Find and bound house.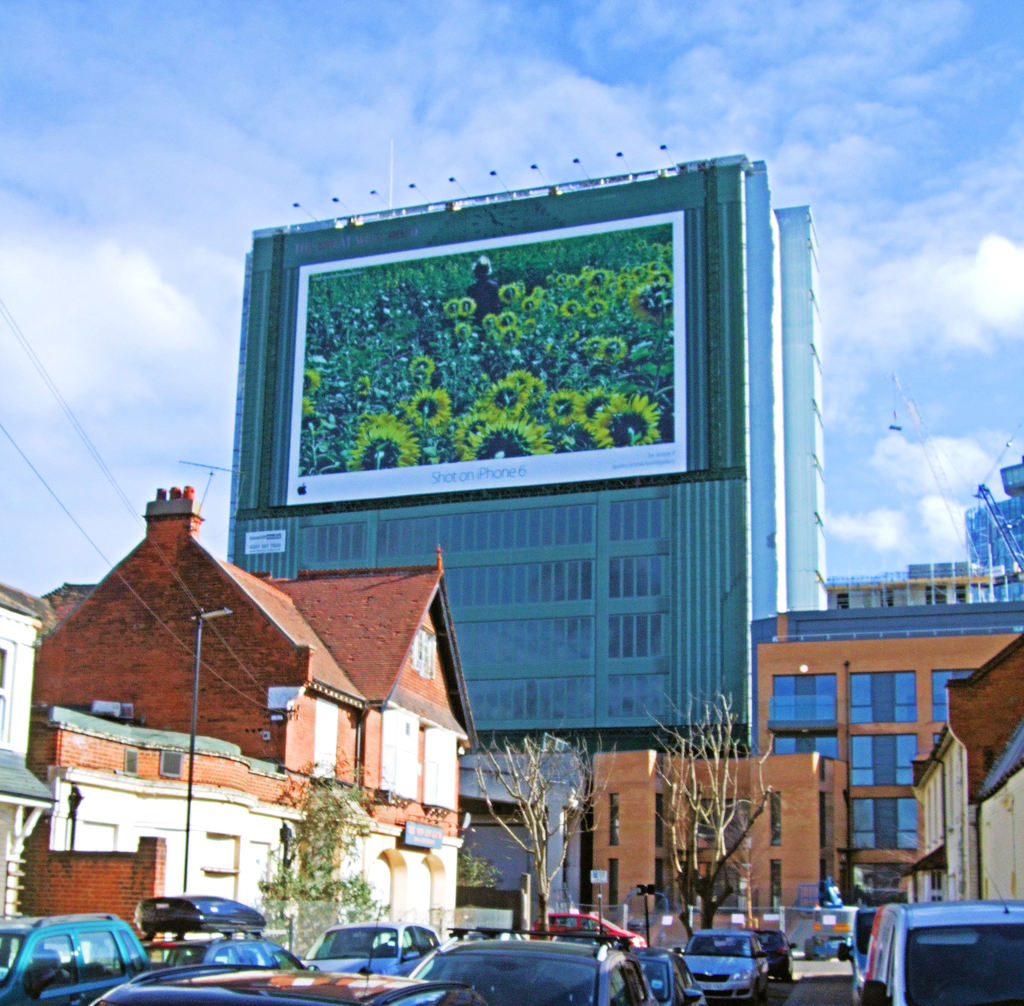
Bound: x1=903 y1=642 x2=1023 y2=913.
